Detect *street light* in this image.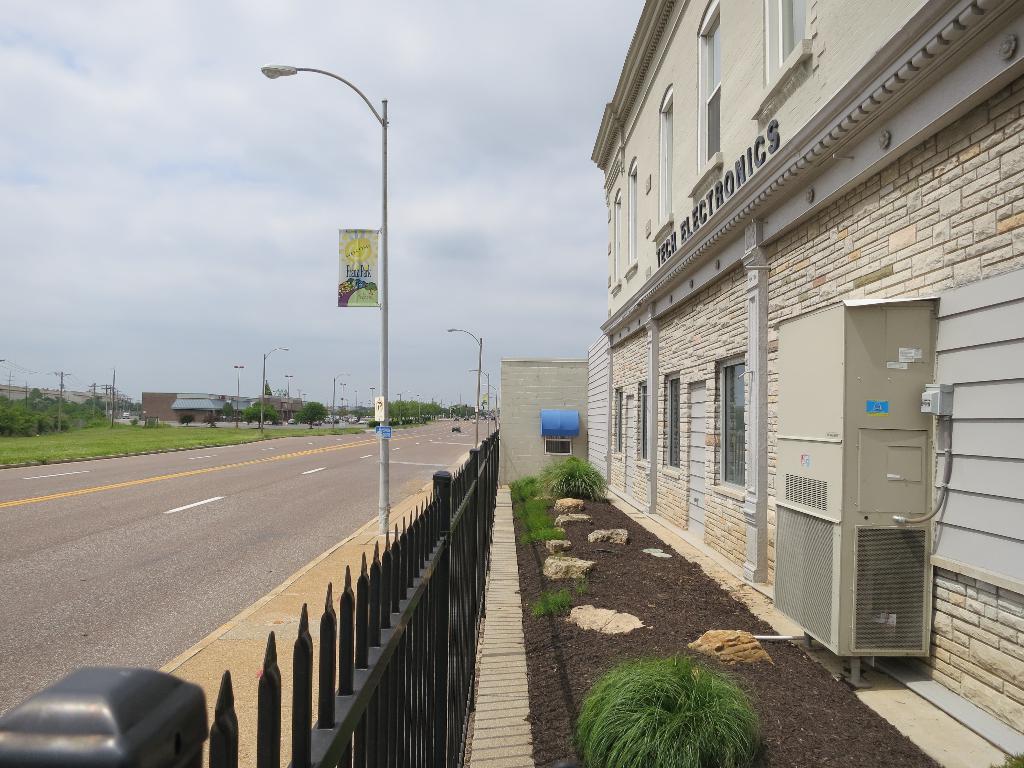
Detection: [440, 399, 447, 420].
